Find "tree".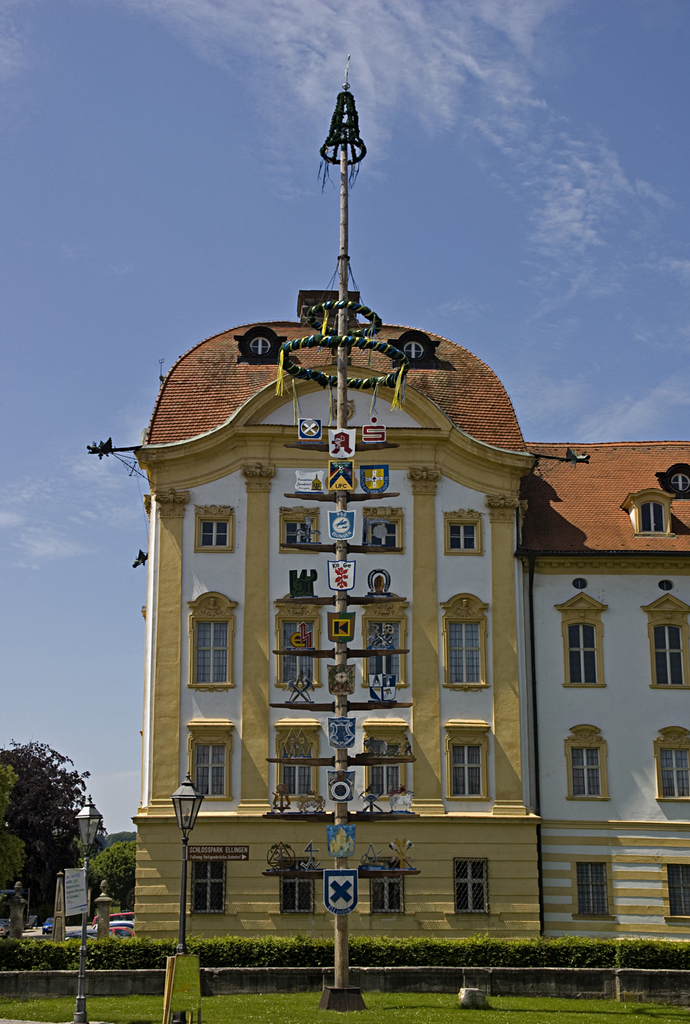
pyautogui.locateOnScreen(92, 831, 147, 914).
